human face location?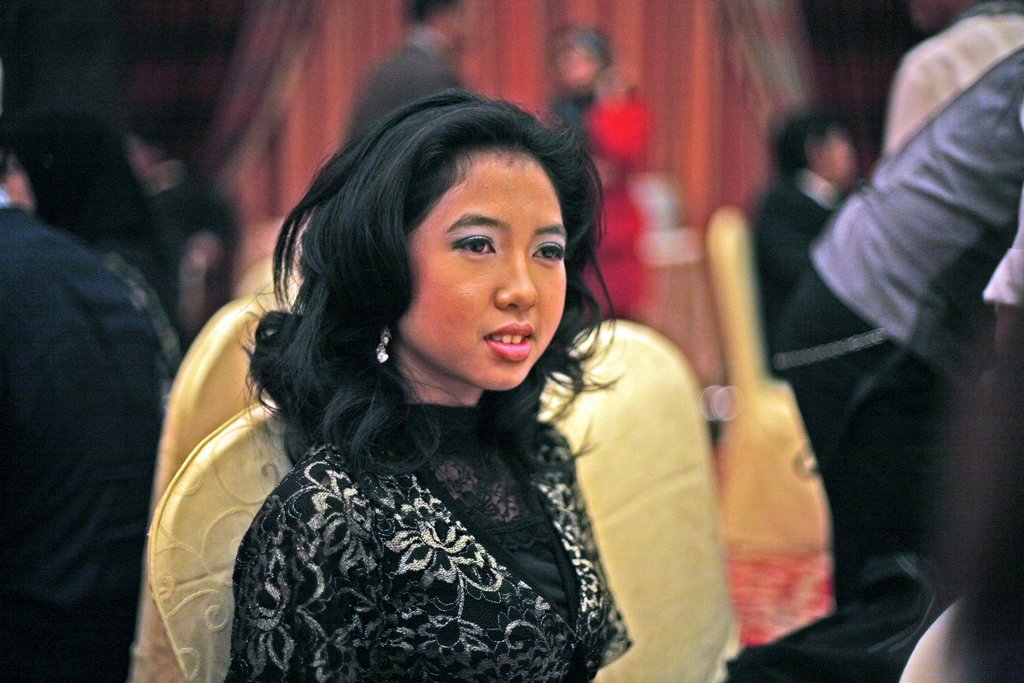
detection(399, 158, 568, 383)
